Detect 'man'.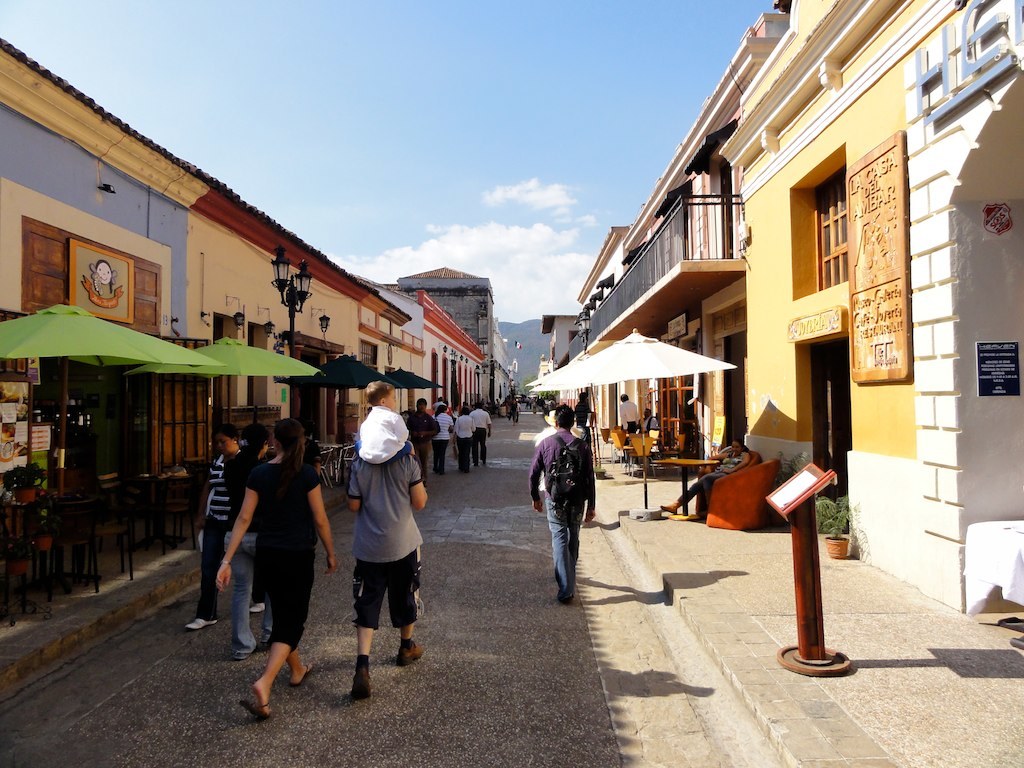
Detected at box=[577, 390, 593, 445].
